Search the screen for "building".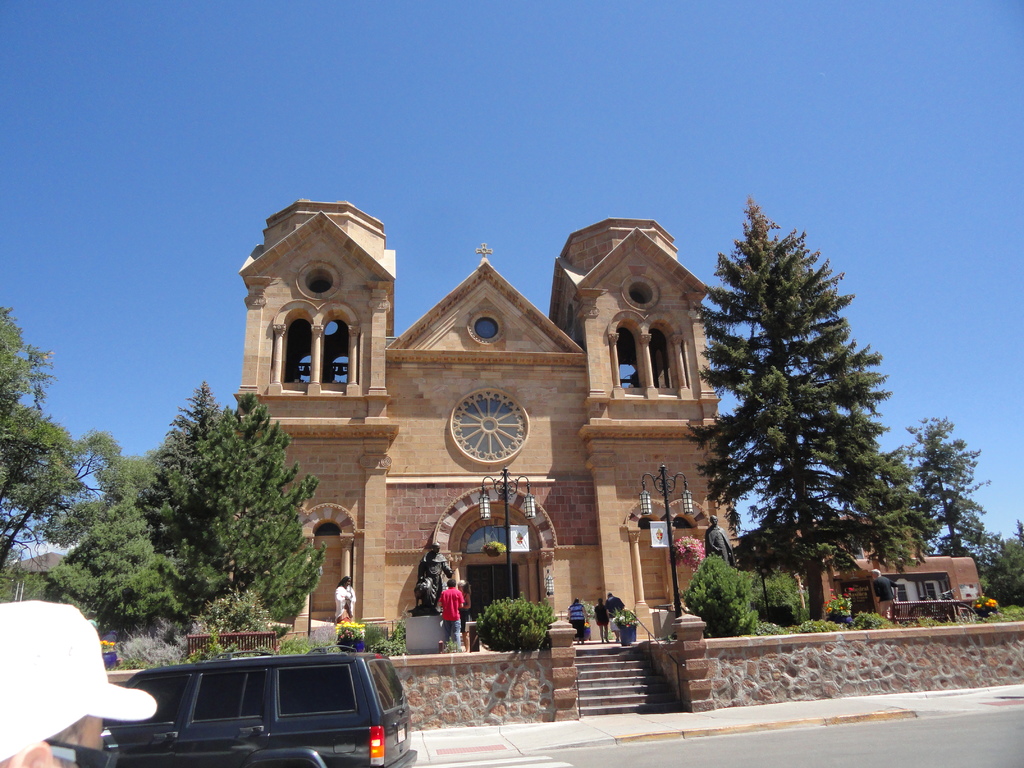
Found at 232 197 744 652.
